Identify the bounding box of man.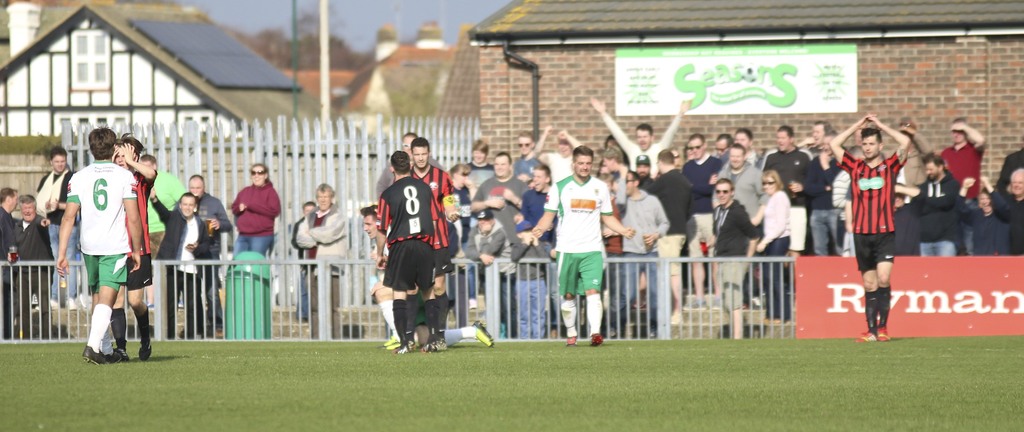
x1=6, y1=196, x2=50, y2=344.
